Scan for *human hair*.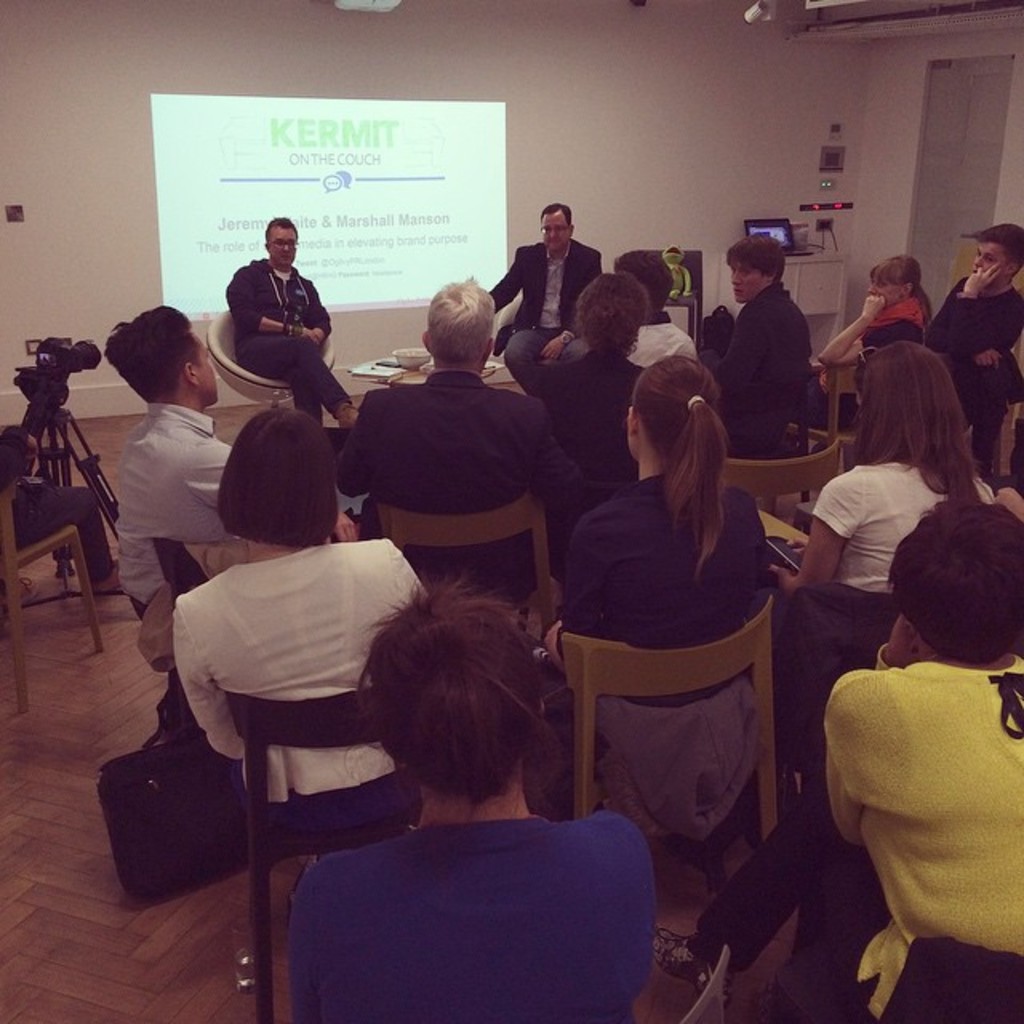
Scan result: bbox=(974, 222, 1022, 285).
